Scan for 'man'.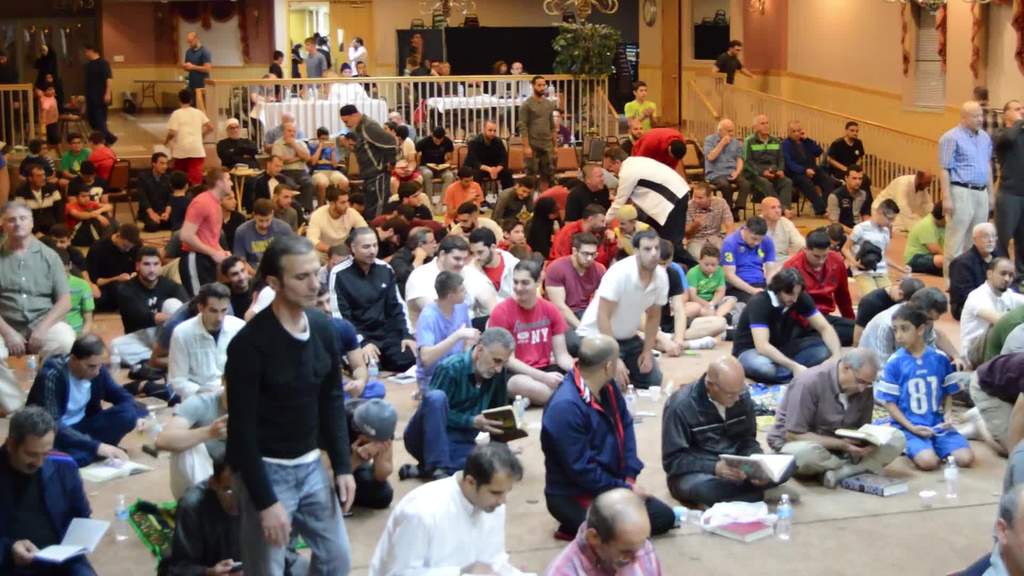
Scan result: {"left": 87, "top": 218, "right": 143, "bottom": 293}.
